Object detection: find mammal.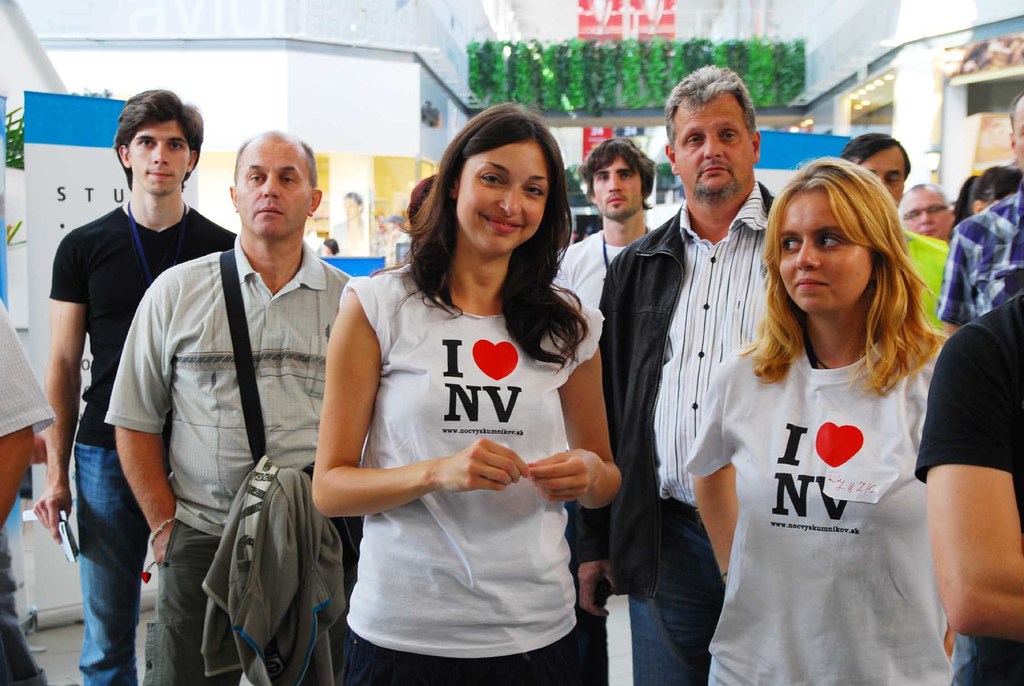
rect(333, 192, 364, 252).
